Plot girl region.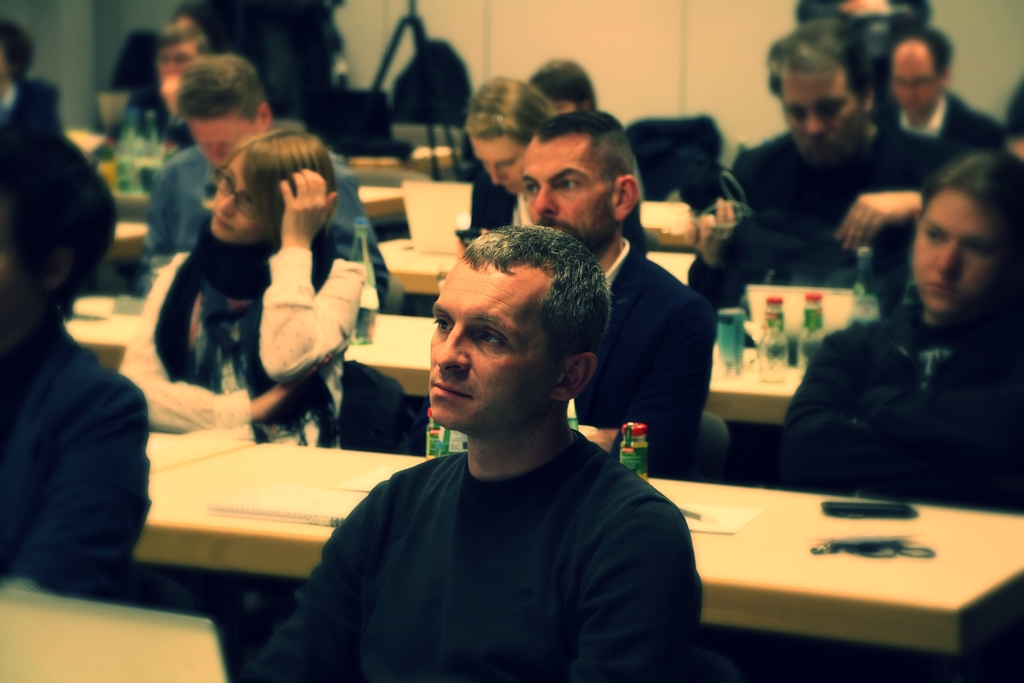
Plotted at [116,127,367,441].
